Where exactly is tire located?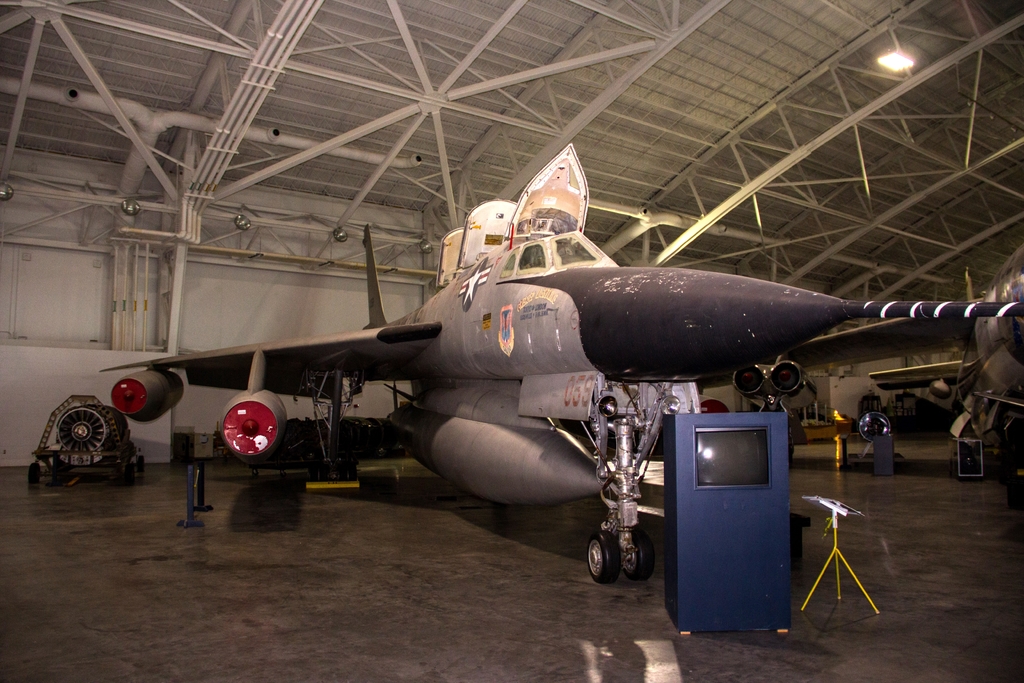
Its bounding box is 1012,475,1023,513.
